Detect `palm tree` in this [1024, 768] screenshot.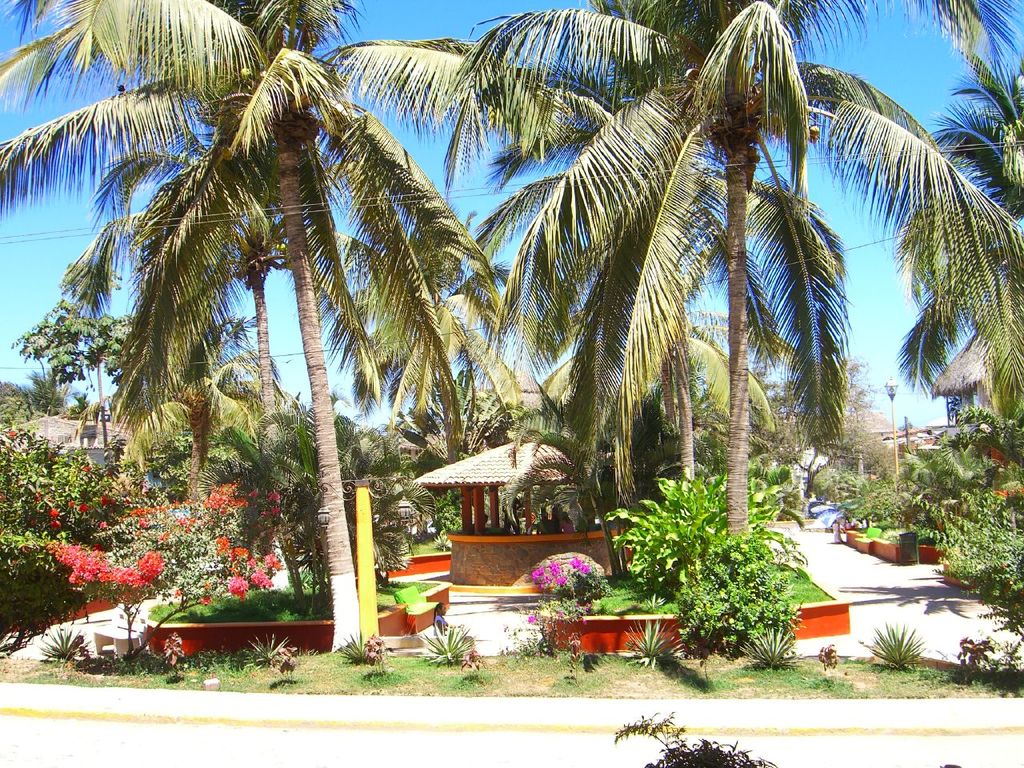
Detection: 482,0,840,550.
